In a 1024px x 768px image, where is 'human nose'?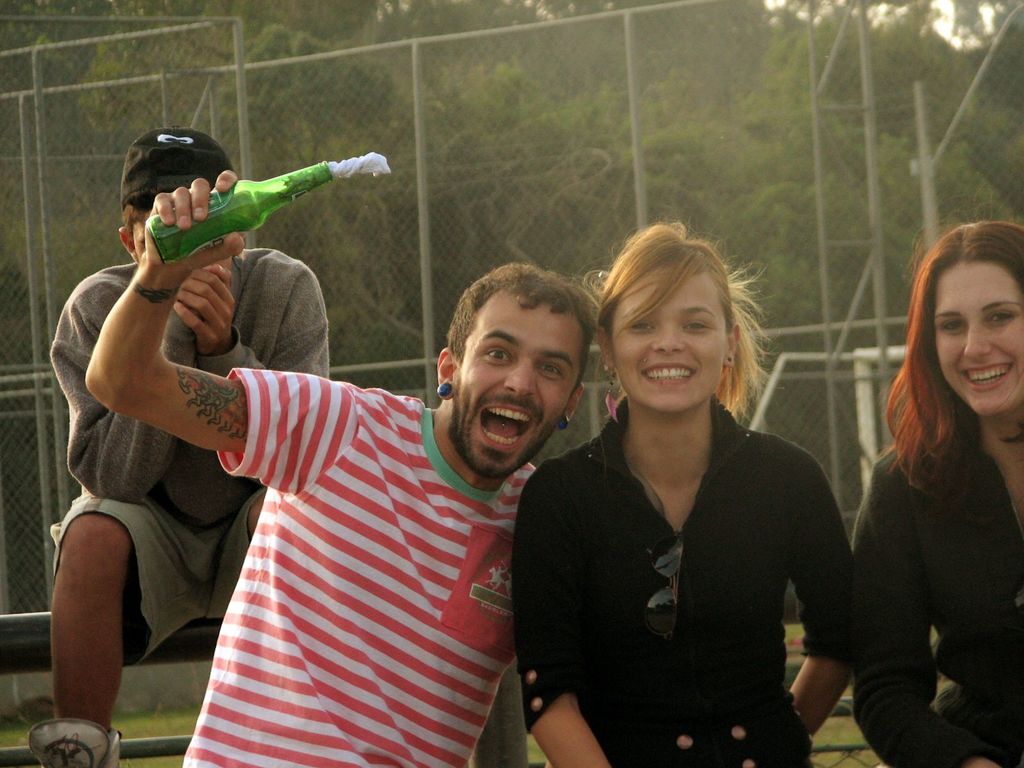
x1=508, y1=351, x2=532, y2=395.
